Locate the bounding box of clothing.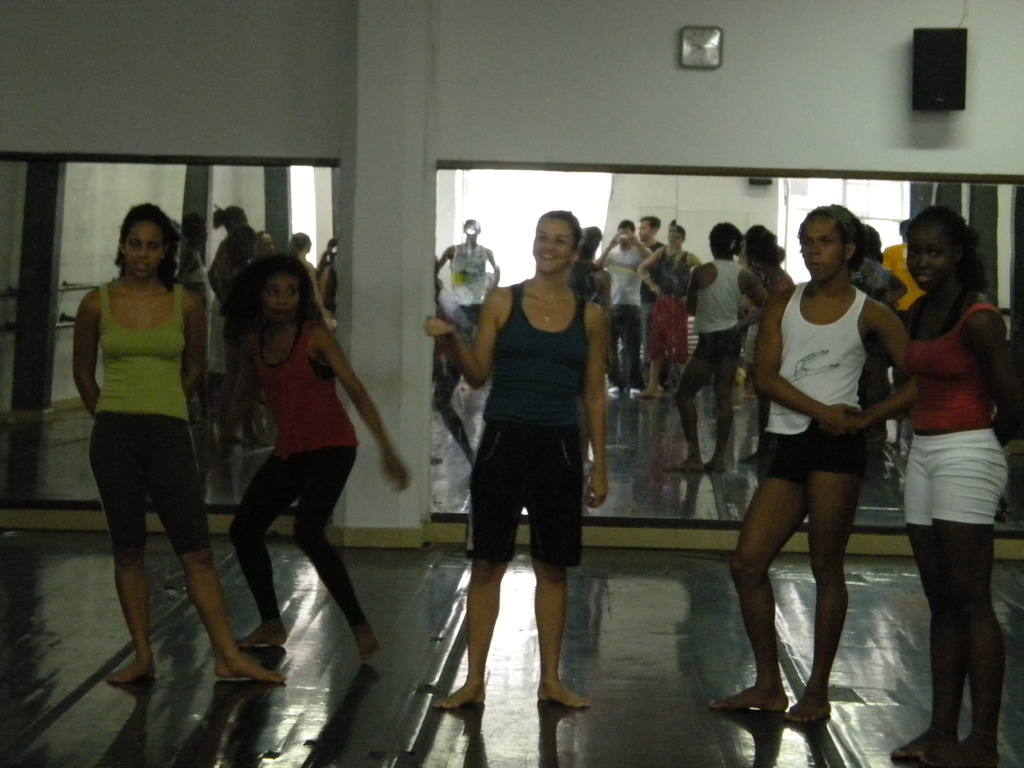
Bounding box: [438,241,492,322].
